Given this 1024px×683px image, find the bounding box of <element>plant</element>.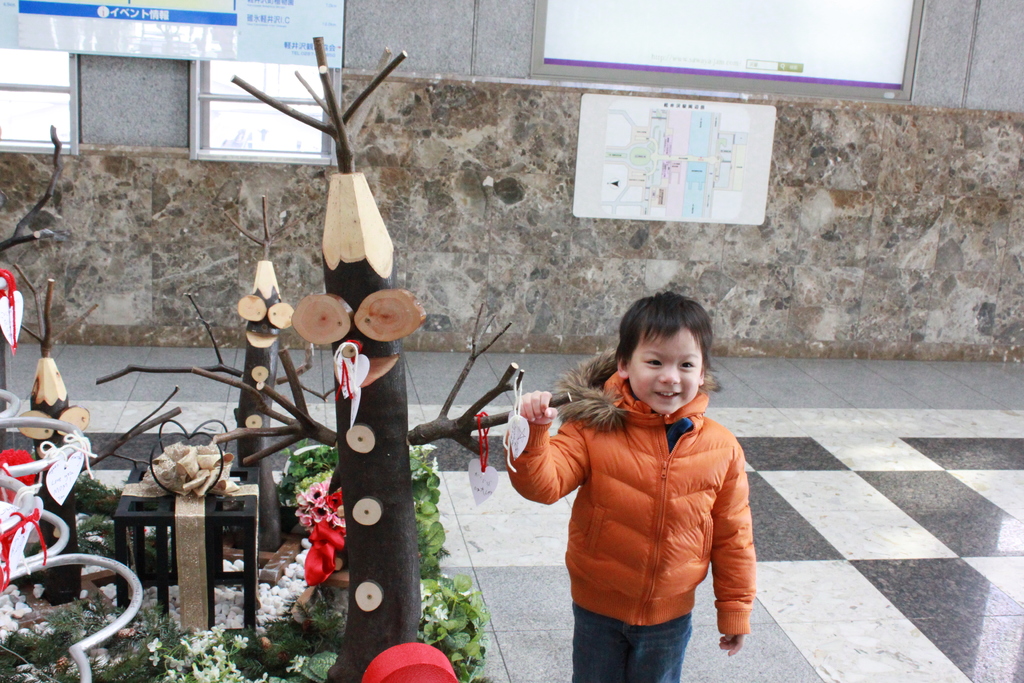
(x1=424, y1=571, x2=489, y2=682).
